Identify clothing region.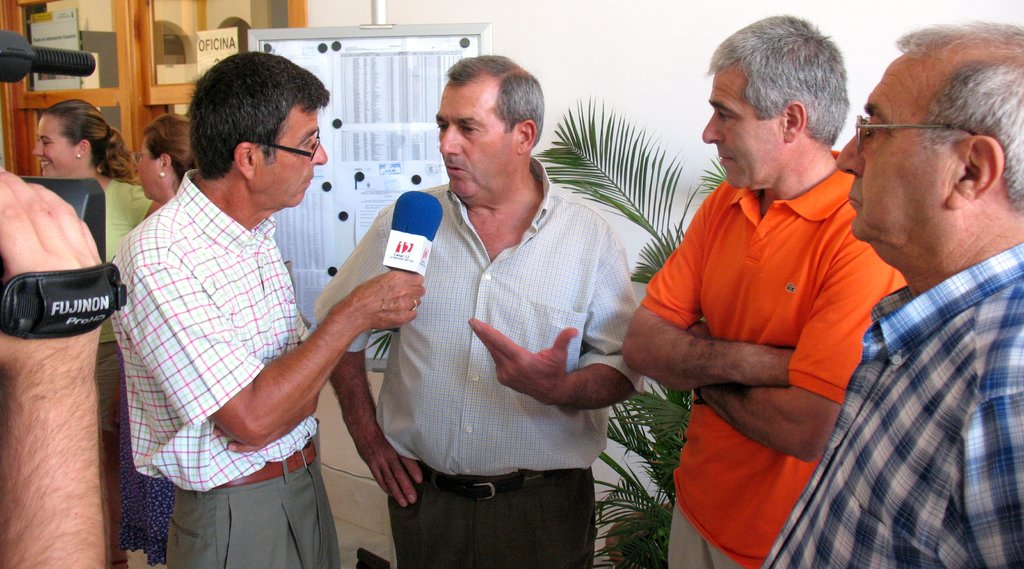
Region: <region>115, 156, 355, 568</region>.
